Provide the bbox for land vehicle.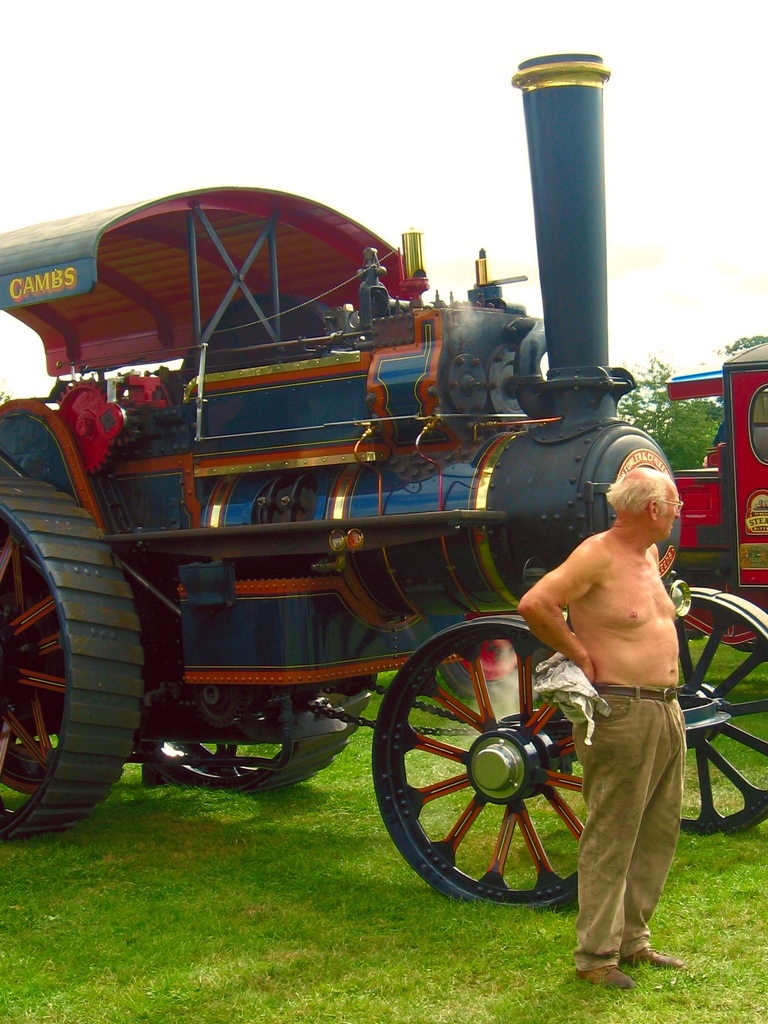
443, 342, 767, 703.
